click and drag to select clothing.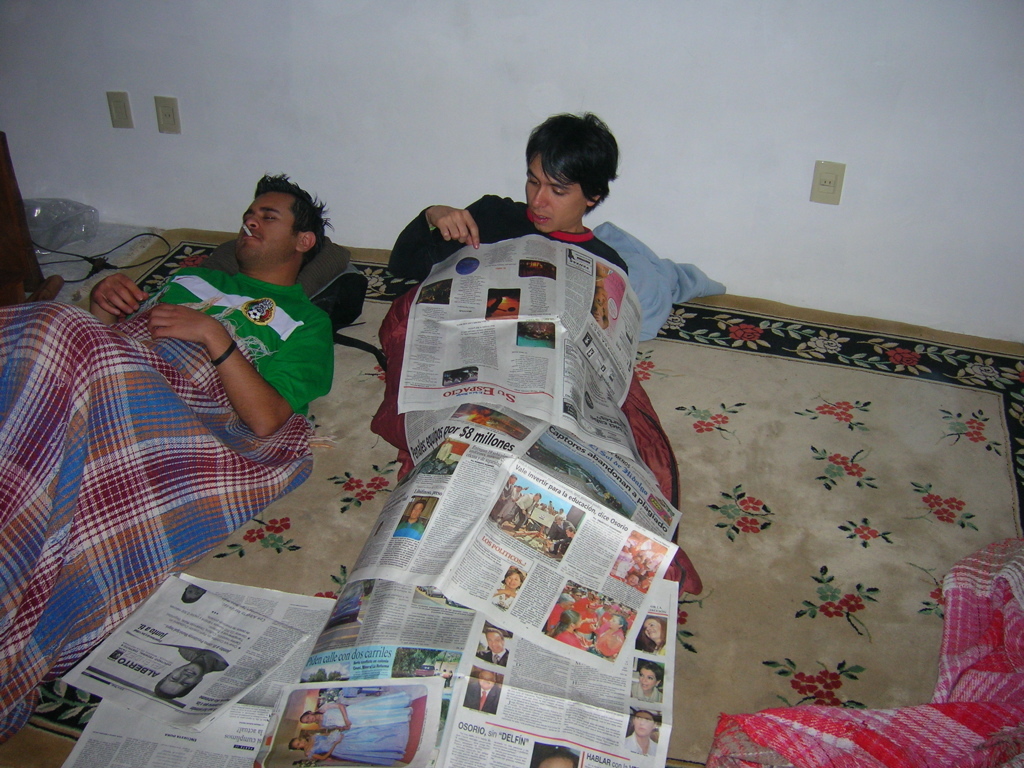
Selection: bbox(593, 632, 631, 660).
